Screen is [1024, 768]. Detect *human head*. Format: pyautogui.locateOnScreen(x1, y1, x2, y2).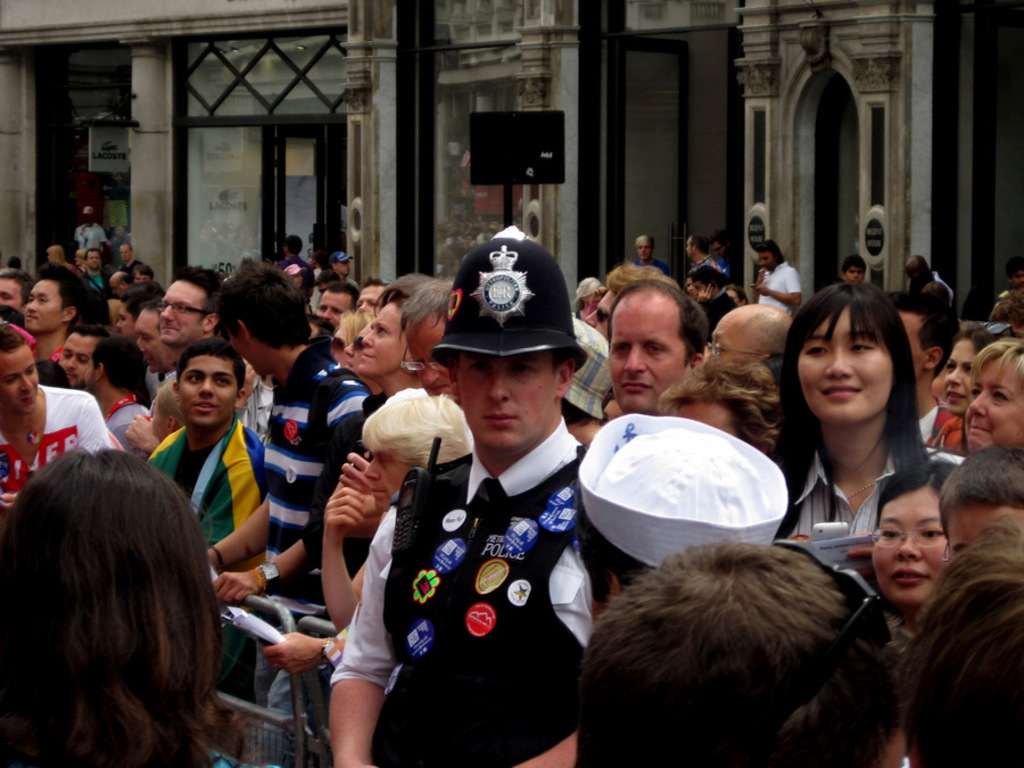
pyautogui.locateOnScreen(897, 511, 1023, 767).
